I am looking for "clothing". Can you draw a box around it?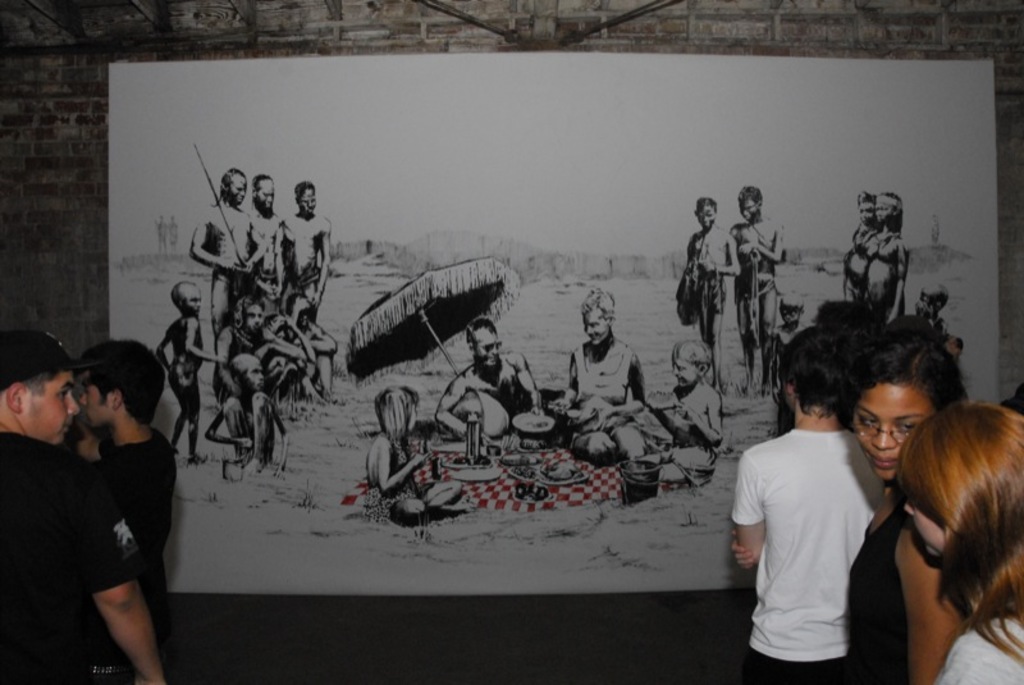
Sure, the bounding box is (x1=739, y1=391, x2=901, y2=671).
